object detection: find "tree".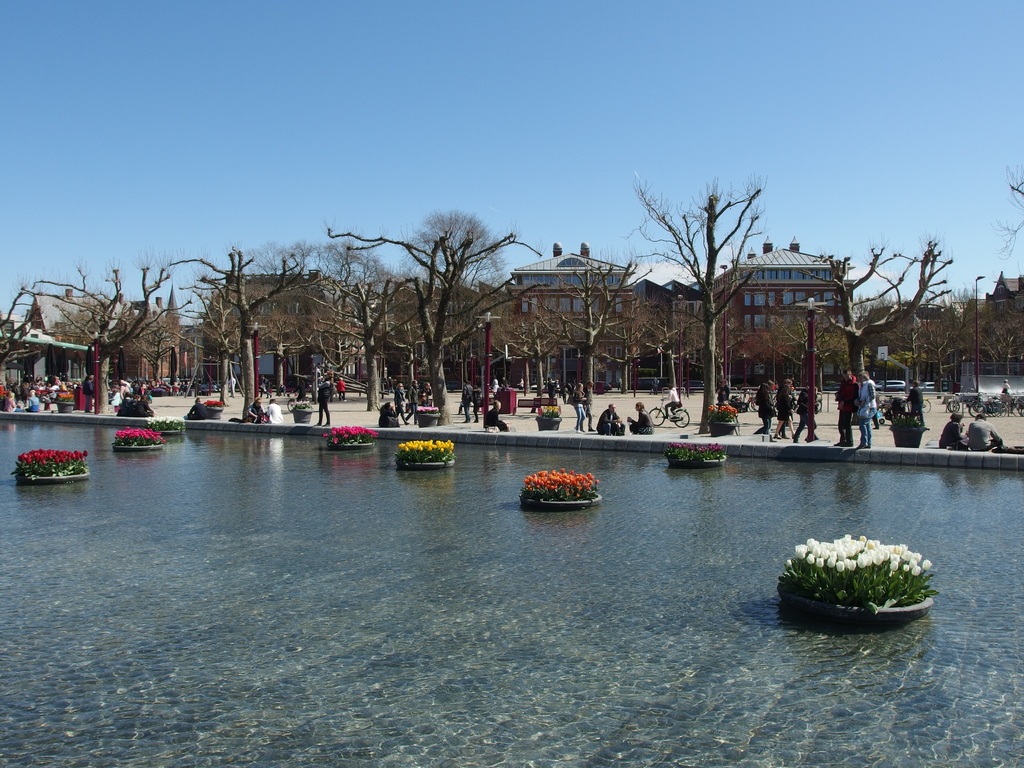
x1=13 y1=244 x2=173 y2=410.
